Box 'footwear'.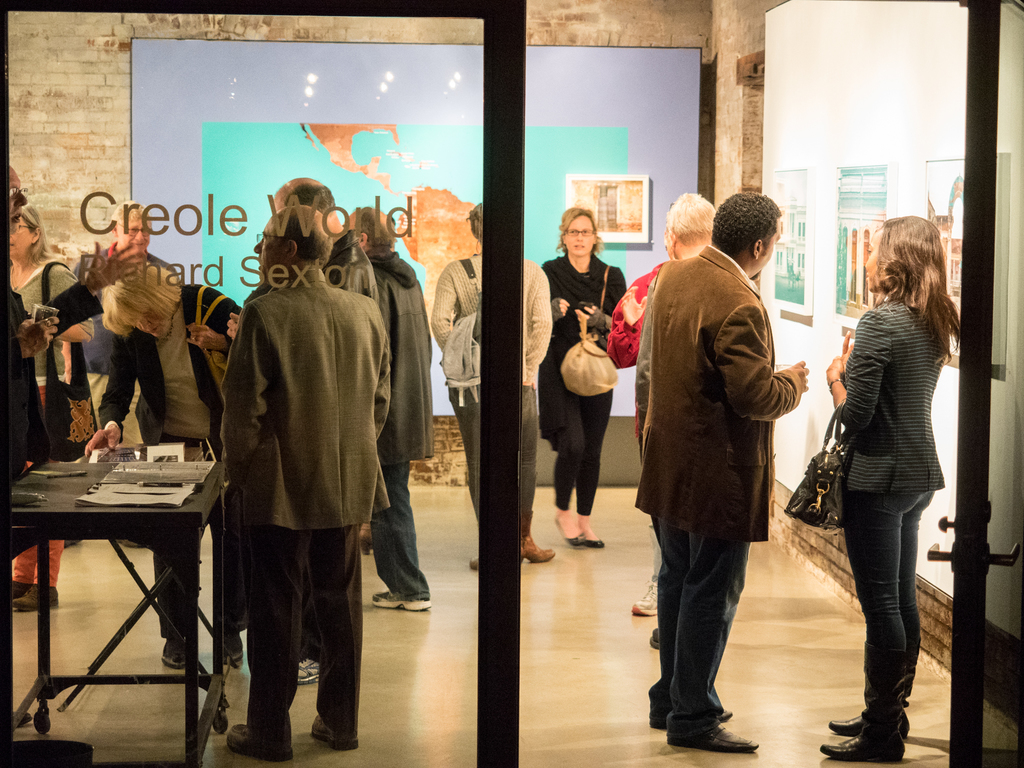
bbox(369, 589, 431, 611).
